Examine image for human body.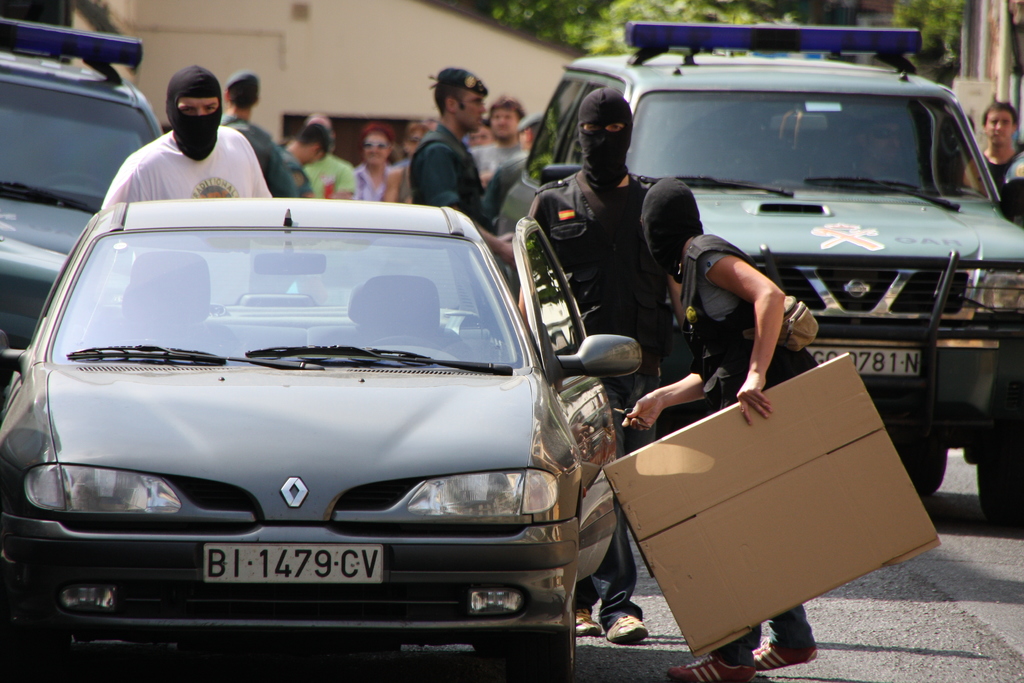
Examination result: (300, 117, 351, 199).
